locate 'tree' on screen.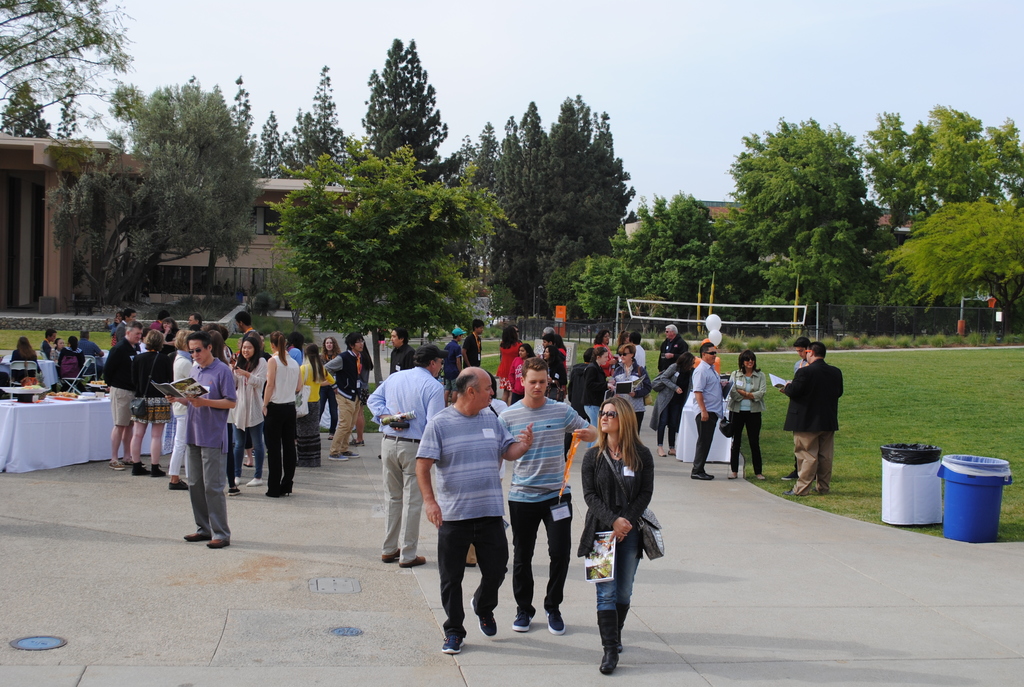
On screen at select_region(538, 235, 581, 306).
